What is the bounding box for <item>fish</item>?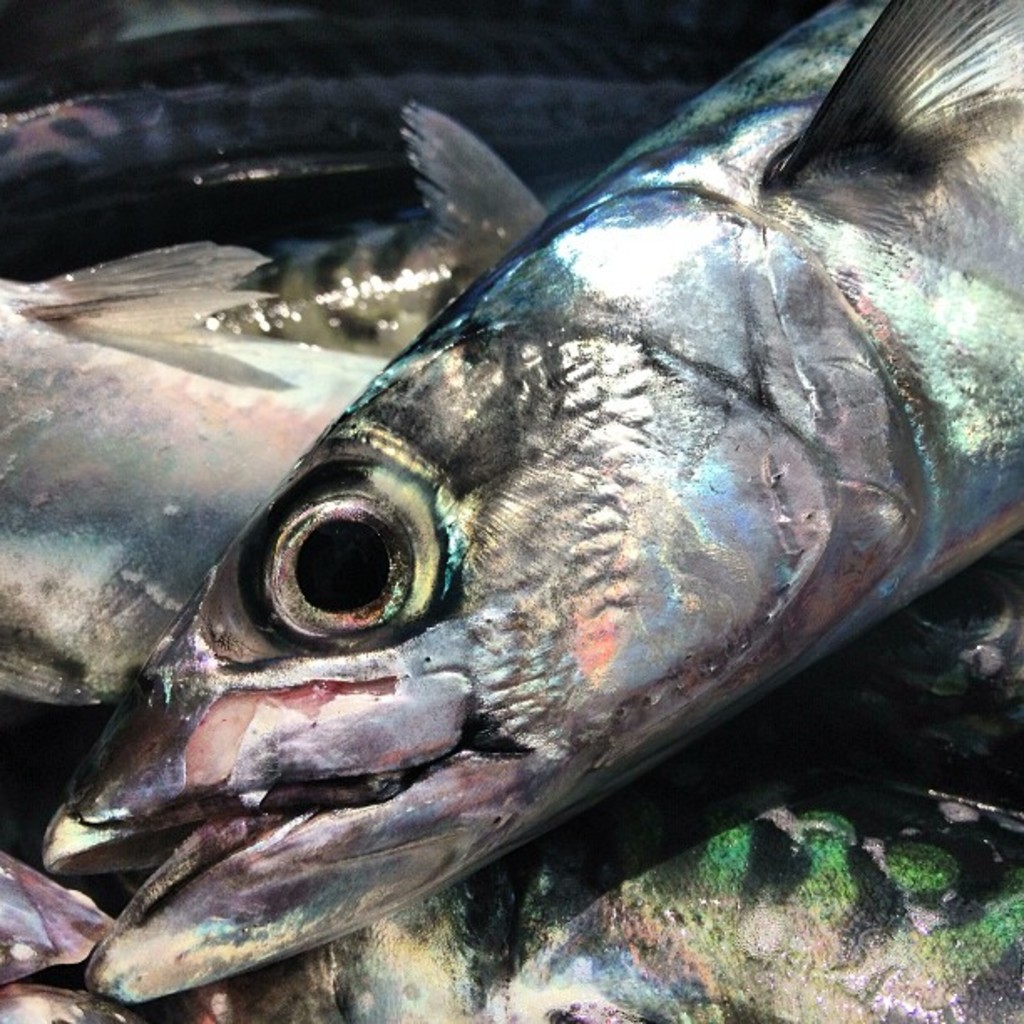
[x1=740, y1=554, x2=1022, y2=805].
